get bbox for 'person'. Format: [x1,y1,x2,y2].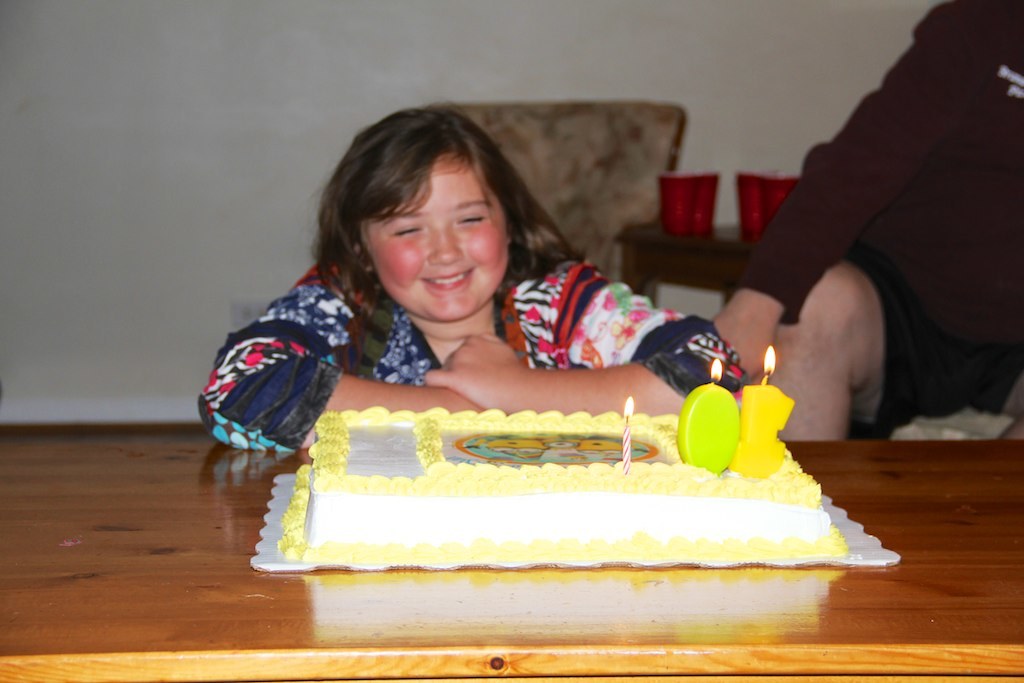
[258,131,751,487].
